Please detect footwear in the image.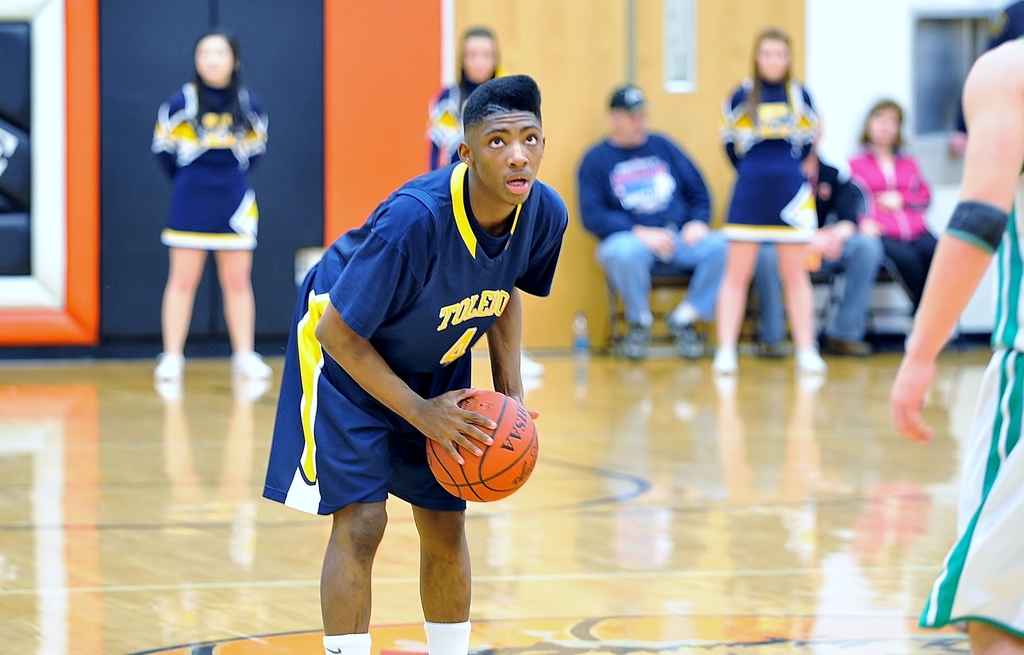
[620, 322, 657, 359].
